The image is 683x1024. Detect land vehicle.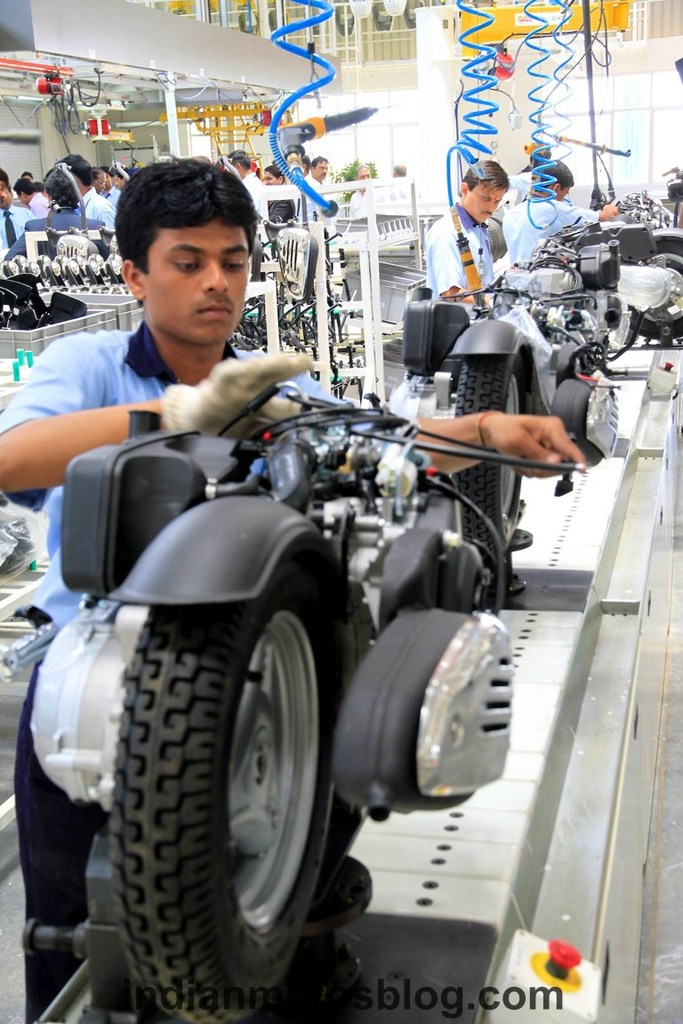
Detection: bbox(401, 264, 590, 556).
